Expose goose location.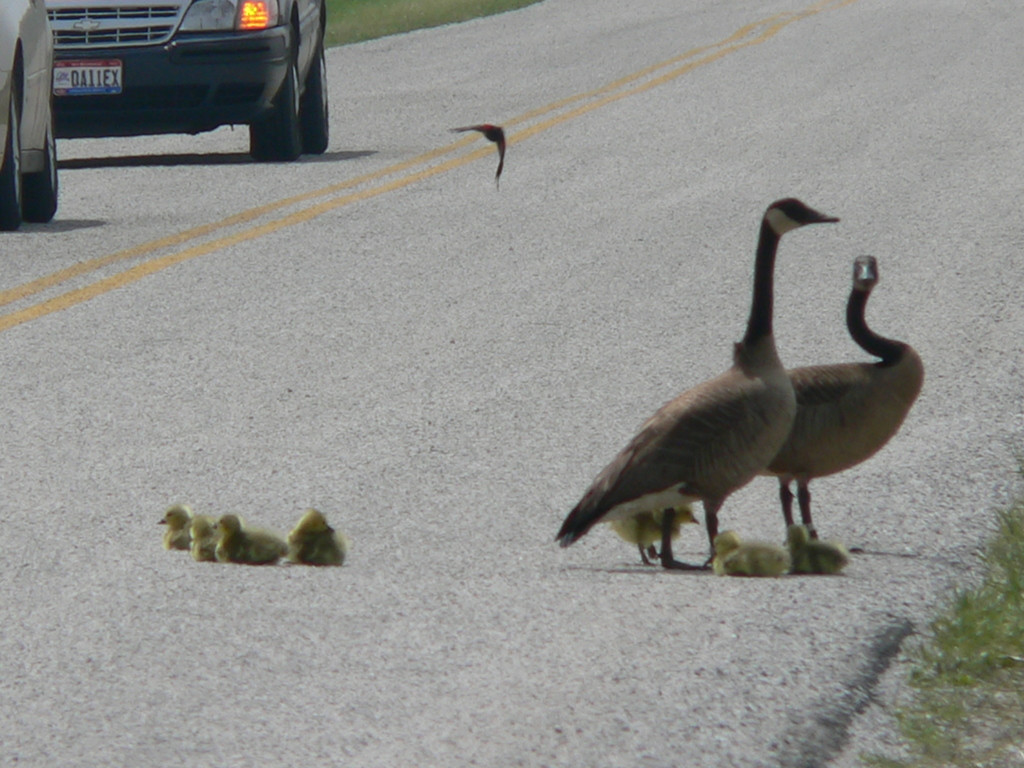
Exposed at Rect(778, 524, 853, 568).
